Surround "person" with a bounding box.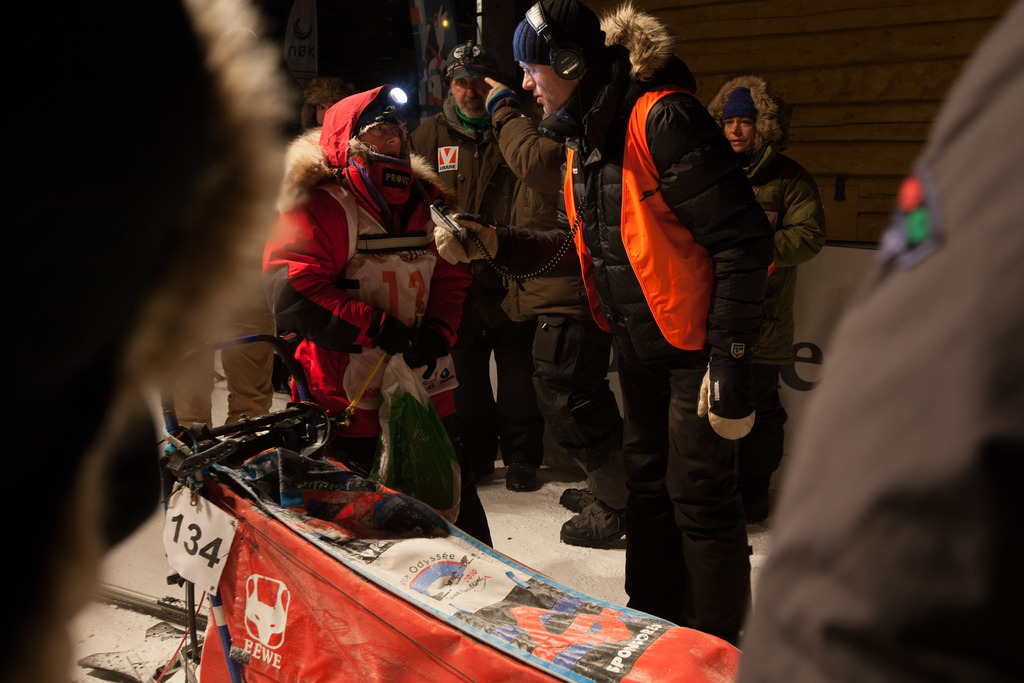
477 73 645 547.
